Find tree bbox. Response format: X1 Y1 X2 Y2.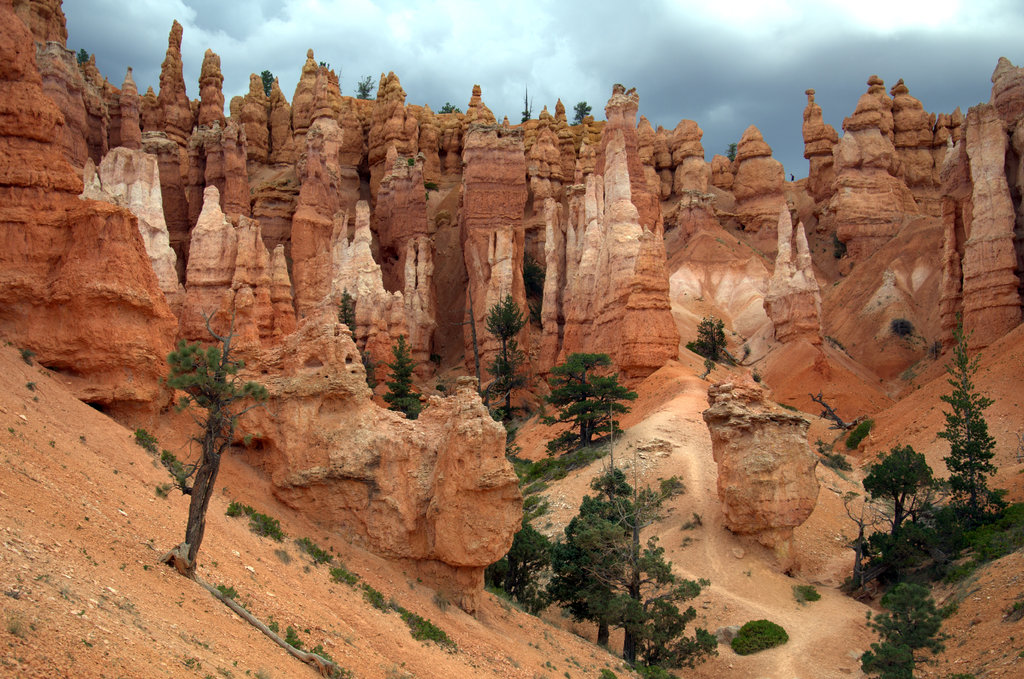
538 347 648 447.
